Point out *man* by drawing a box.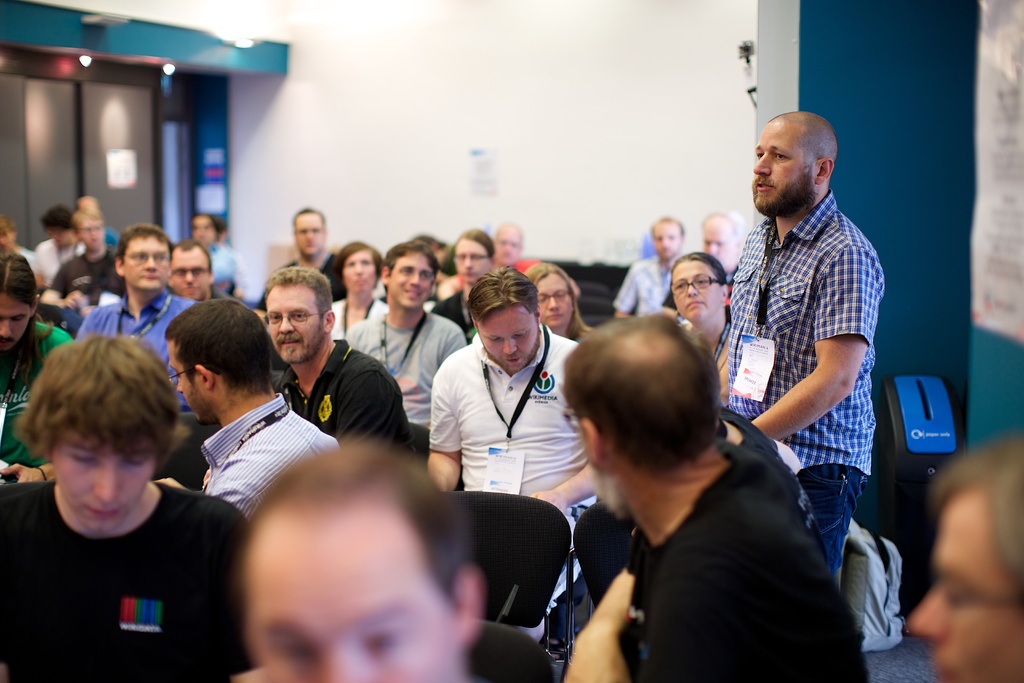
[left=0, top=335, right=254, bottom=682].
